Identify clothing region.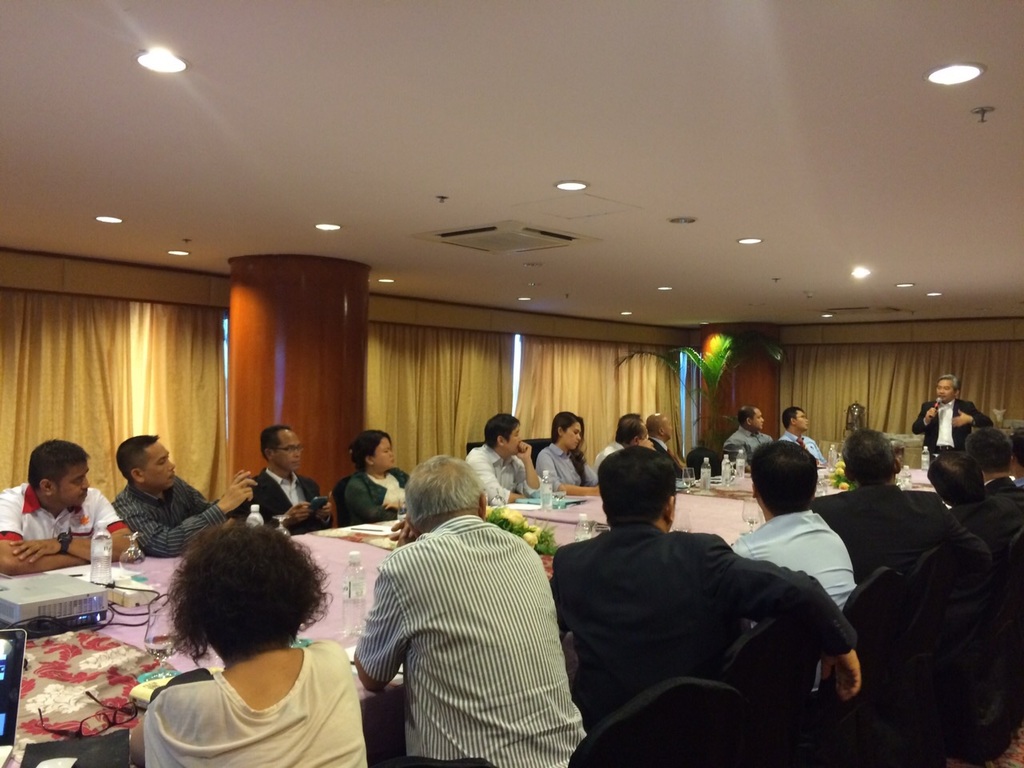
Region: left=913, top=388, right=993, bottom=490.
